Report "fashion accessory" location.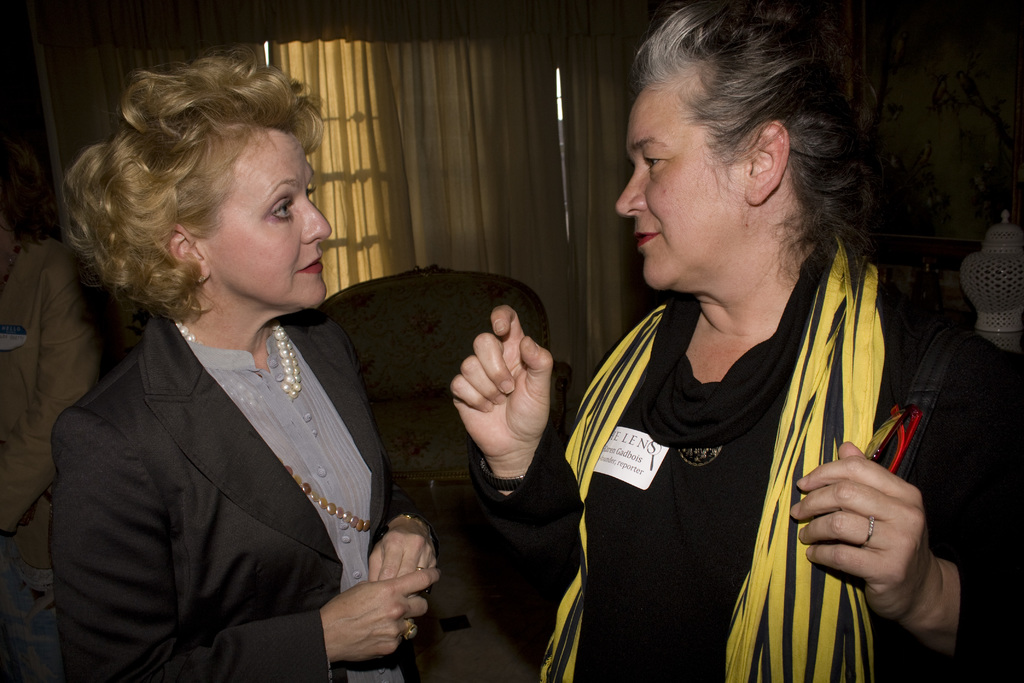
Report: (173,317,303,400).
